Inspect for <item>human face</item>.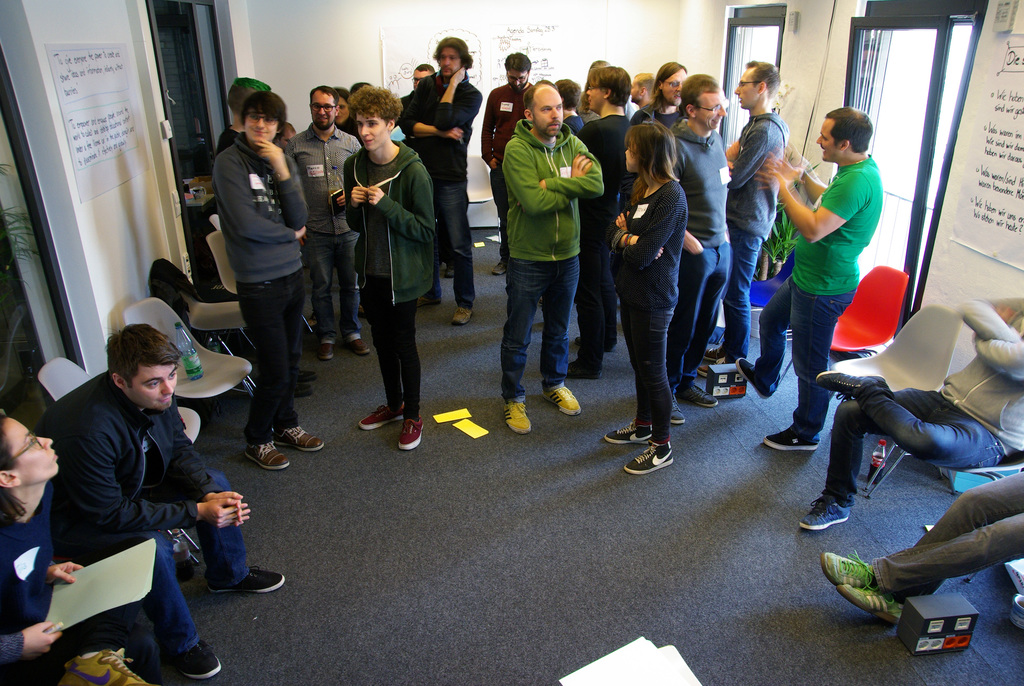
Inspection: detection(247, 110, 277, 137).
